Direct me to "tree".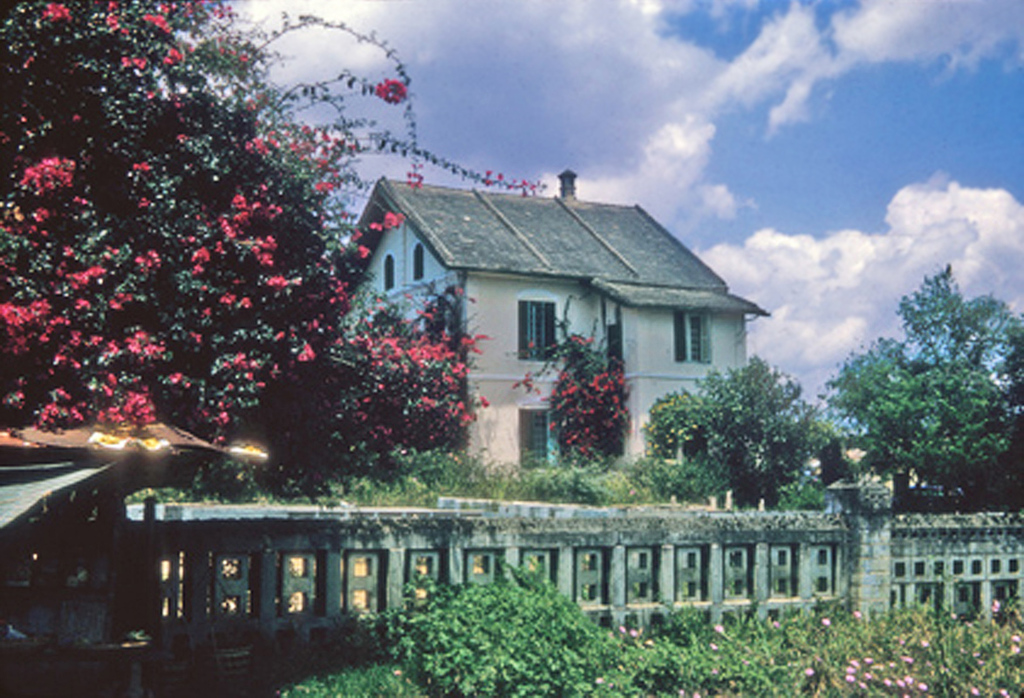
Direction: 0/0/559/489.
